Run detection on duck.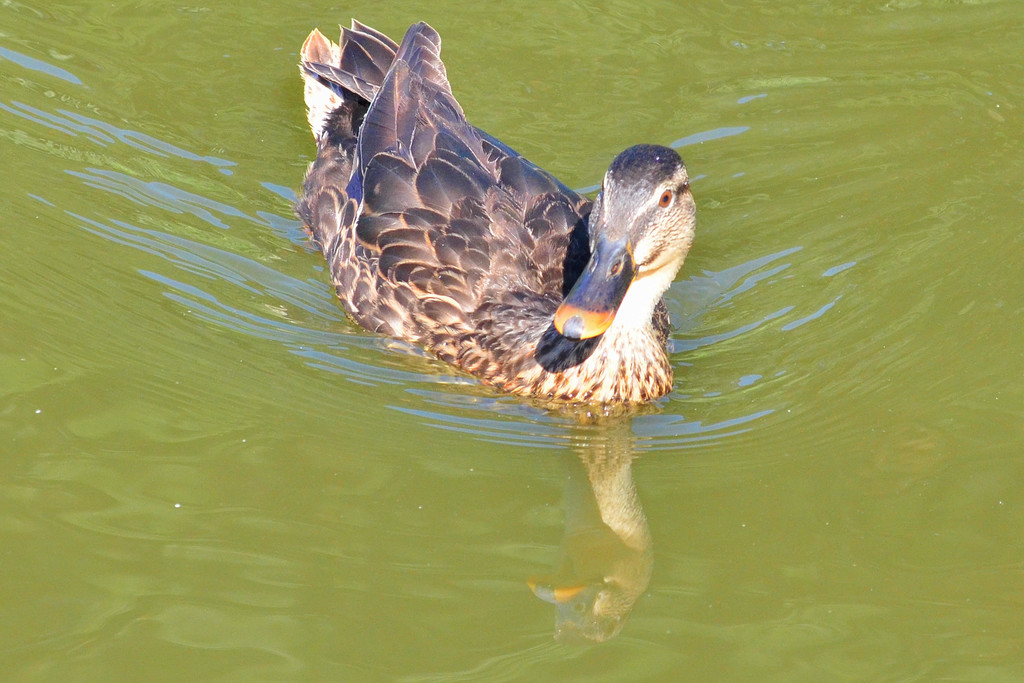
Result: bbox=[284, 0, 712, 427].
